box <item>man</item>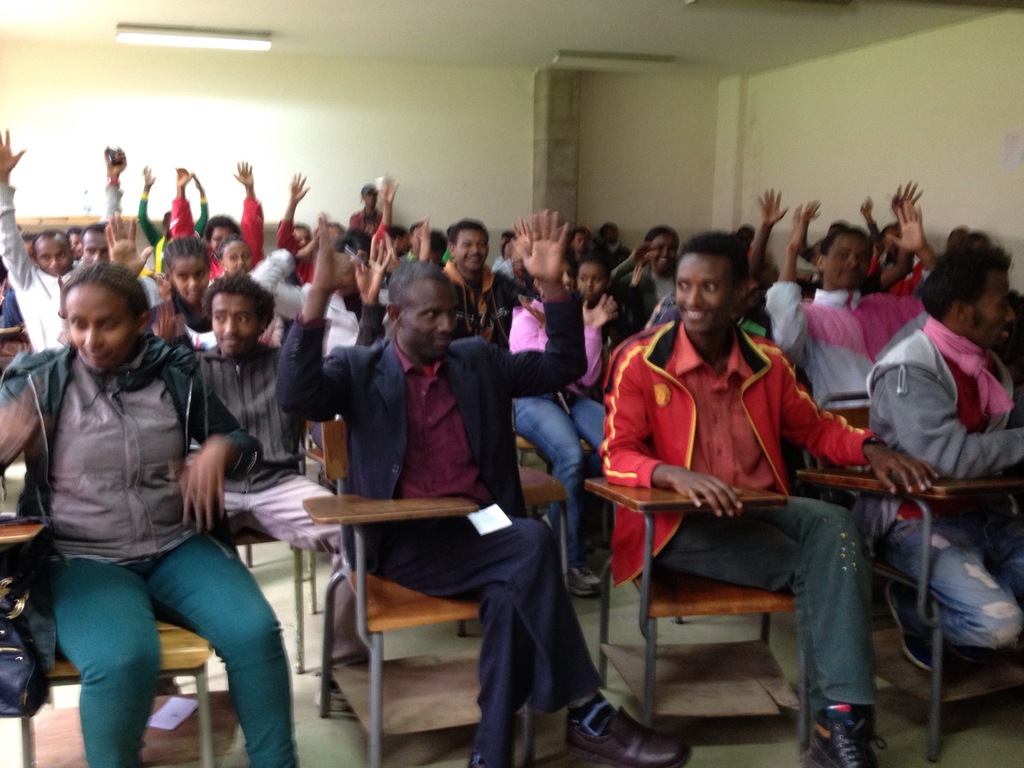
585/148/915/740
